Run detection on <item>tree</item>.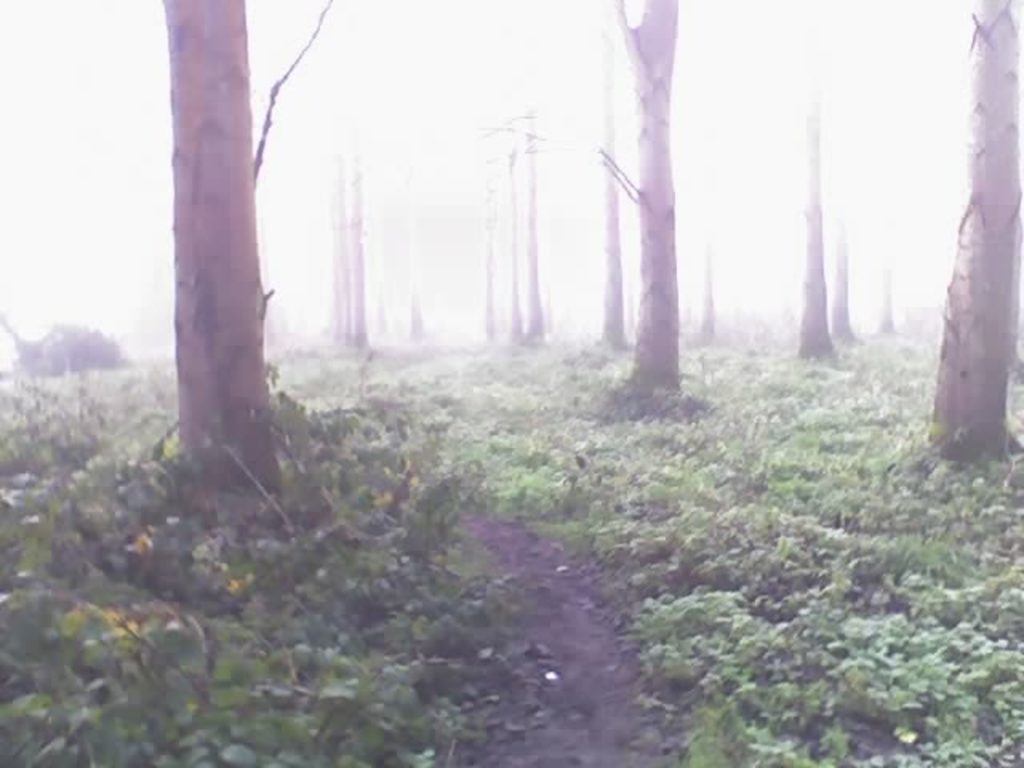
Result: region(597, 0, 629, 354).
